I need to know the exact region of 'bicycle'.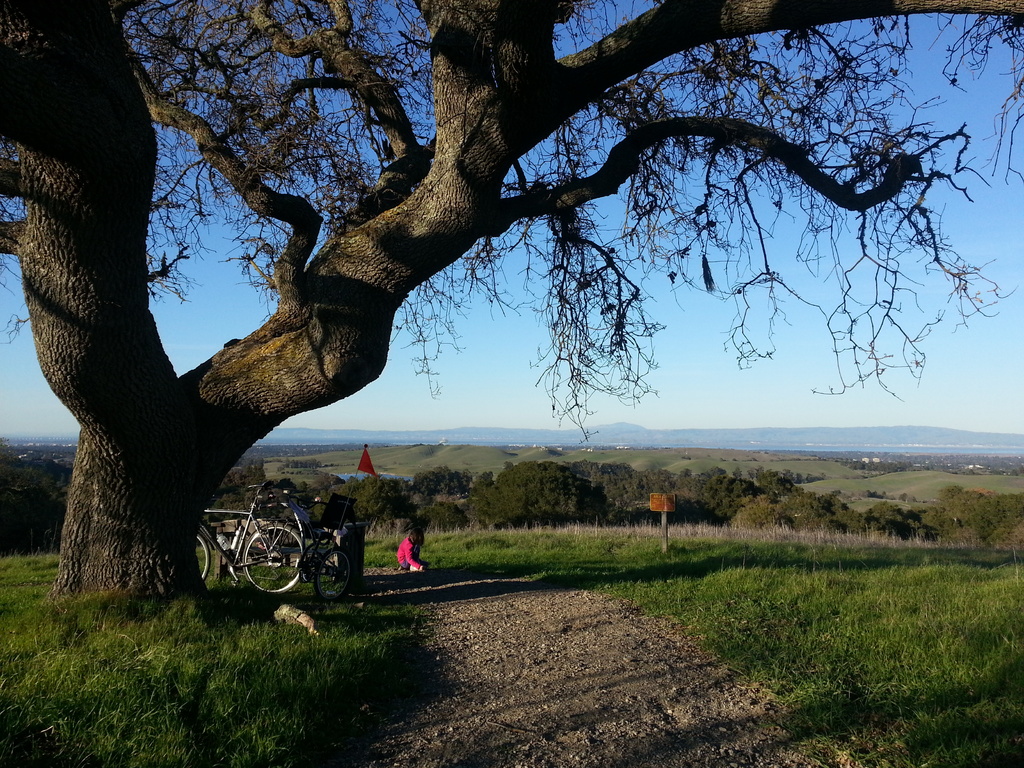
Region: Rect(195, 491, 307, 597).
